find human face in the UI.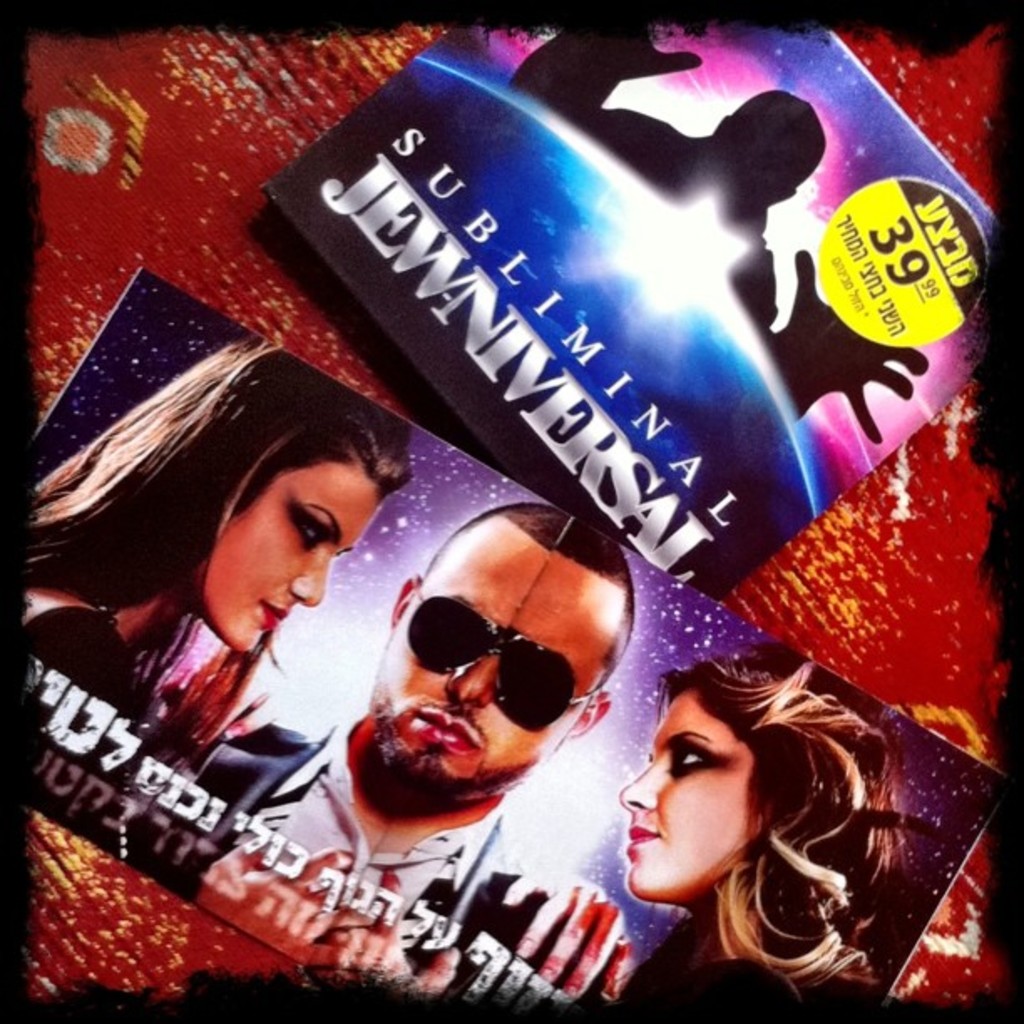
UI element at <region>617, 689, 746, 900</region>.
